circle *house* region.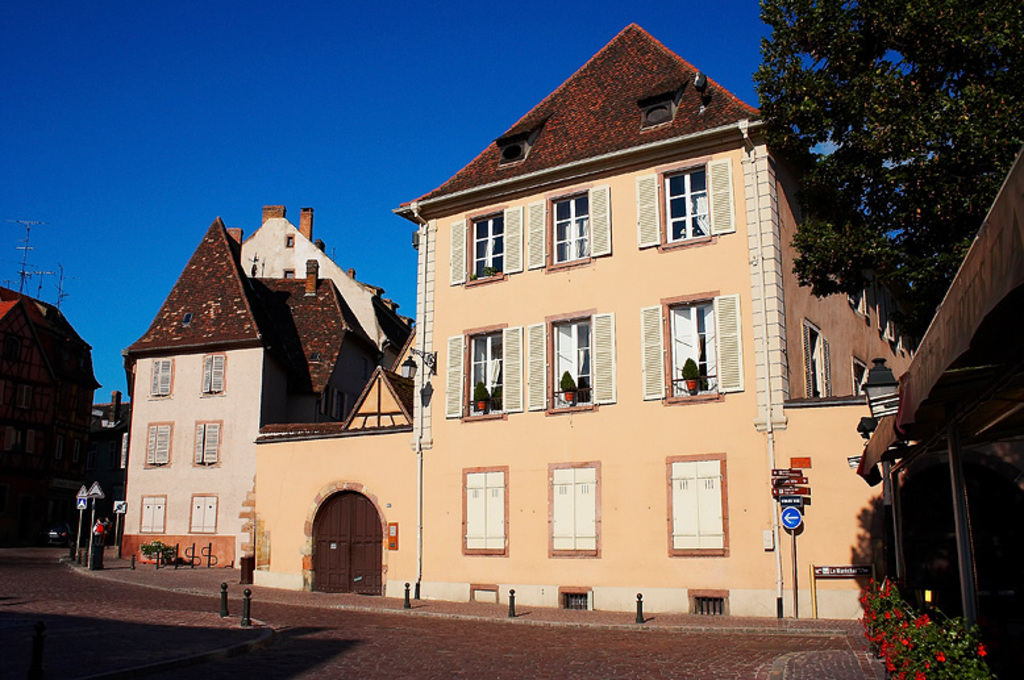
Region: {"left": 247, "top": 21, "right": 934, "bottom": 619}.
